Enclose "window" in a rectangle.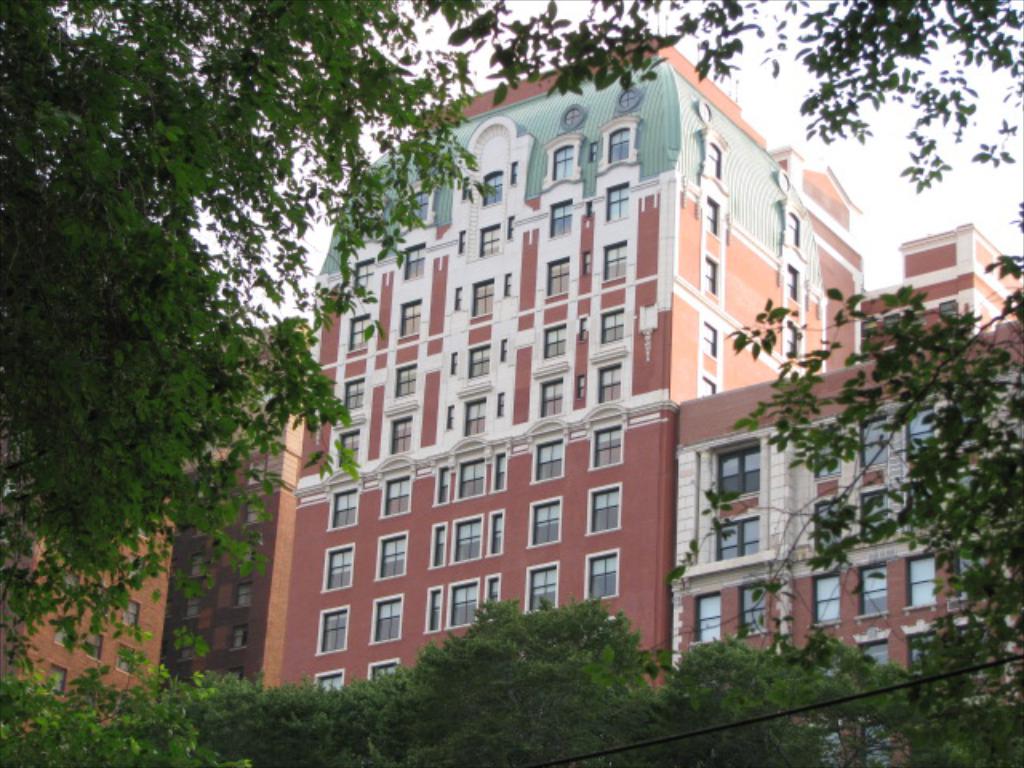
<region>112, 643, 138, 677</region>.
